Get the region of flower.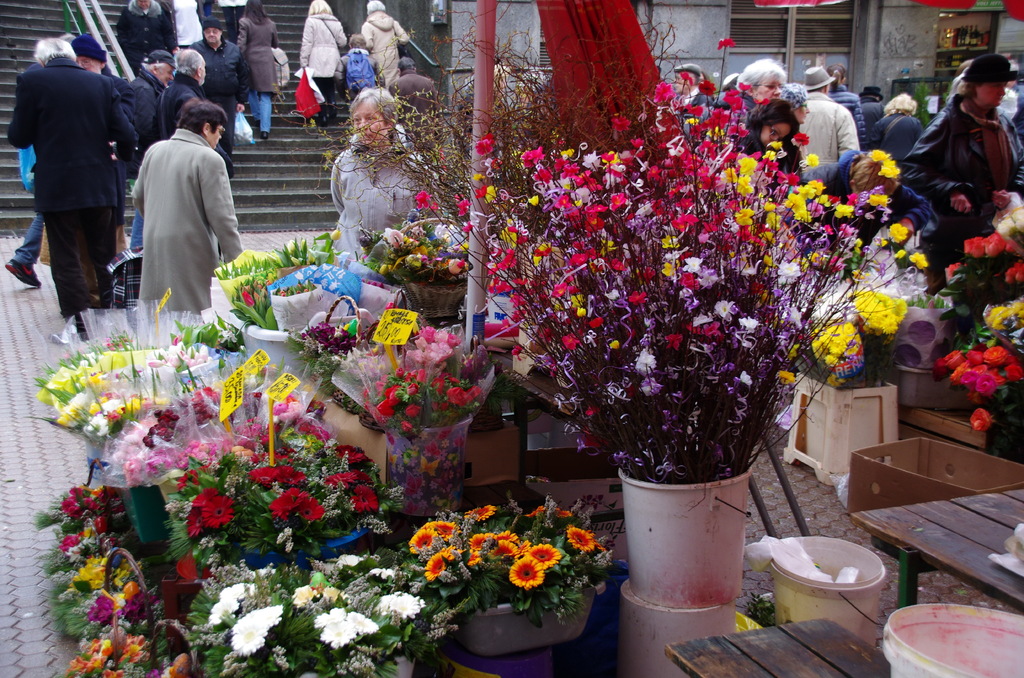
region(88, 595, 118, 631).
